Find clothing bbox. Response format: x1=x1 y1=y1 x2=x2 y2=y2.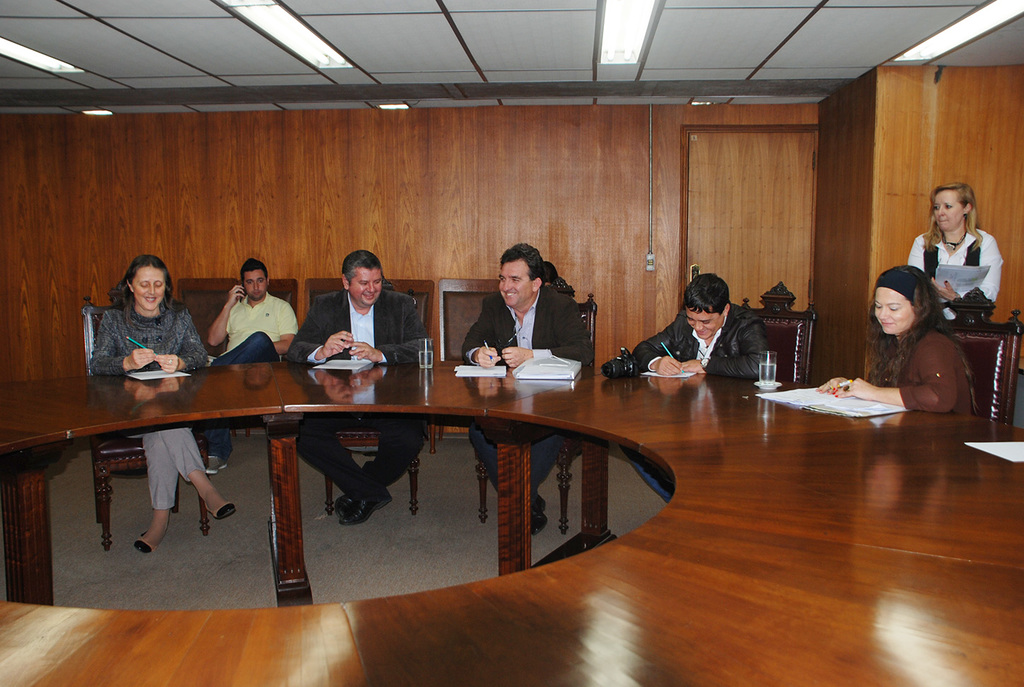
x1=462 y1=288 x2=591 y2=504.
